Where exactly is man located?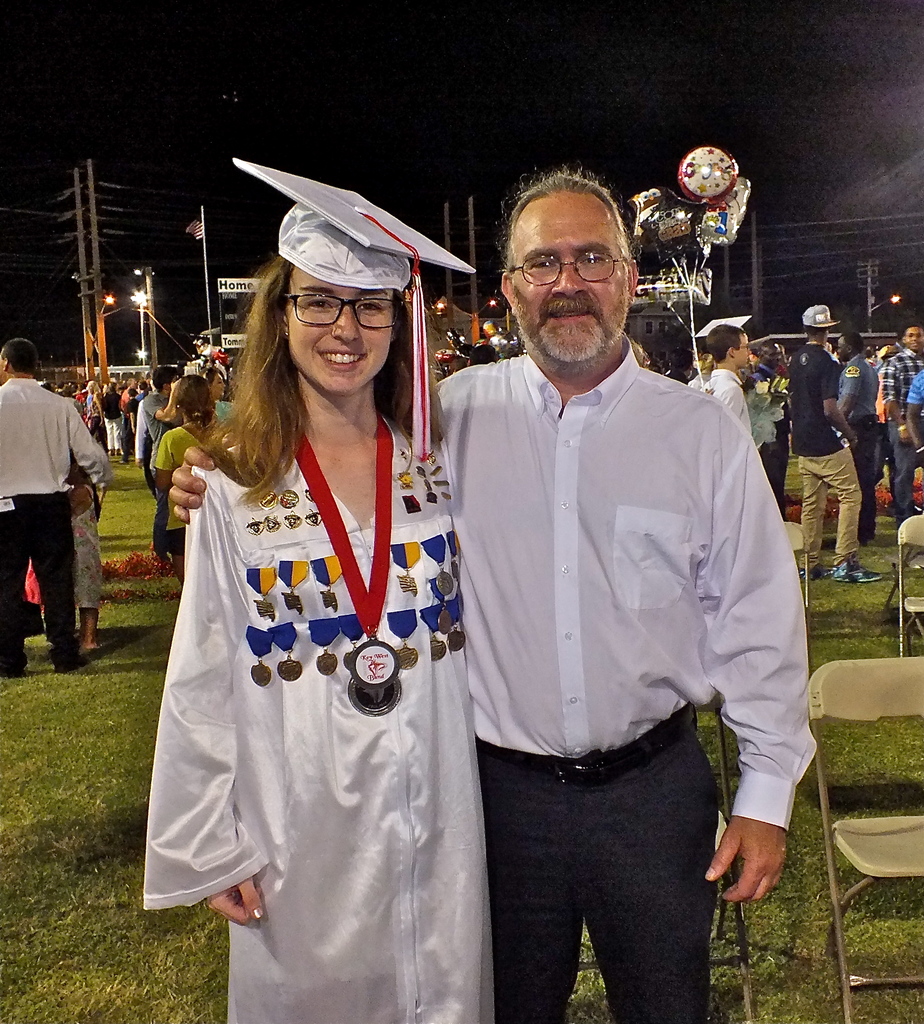
Its bounding box is 463:344:498:367.
